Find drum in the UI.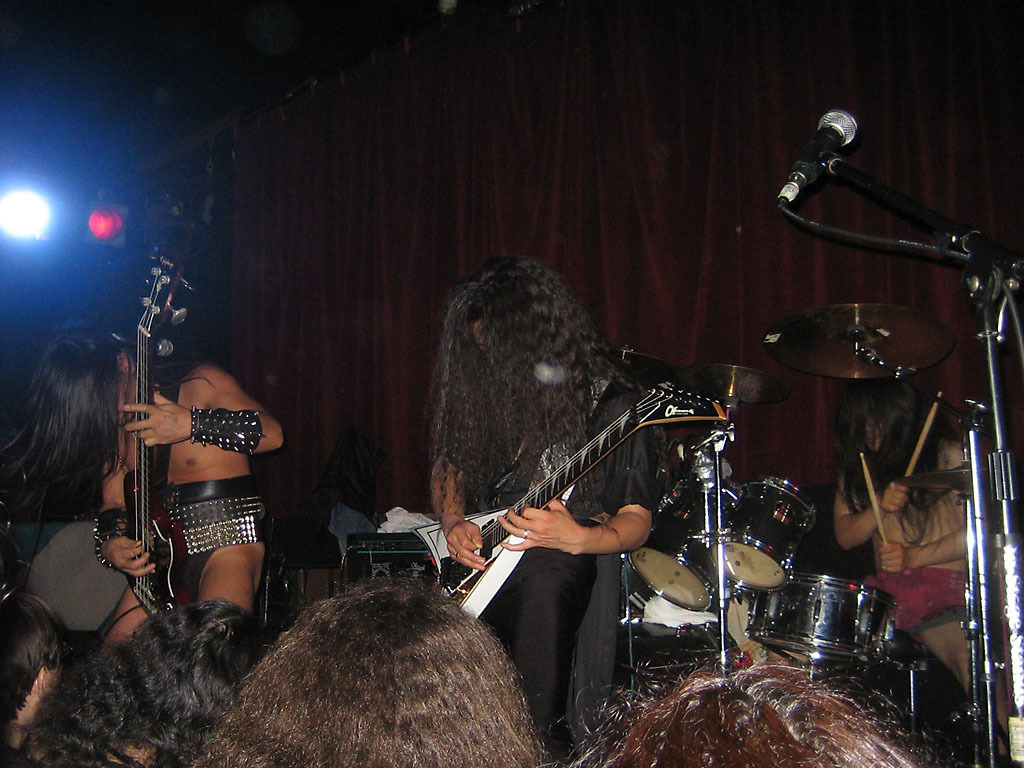
UI element at 745, 575, 898, 676.
